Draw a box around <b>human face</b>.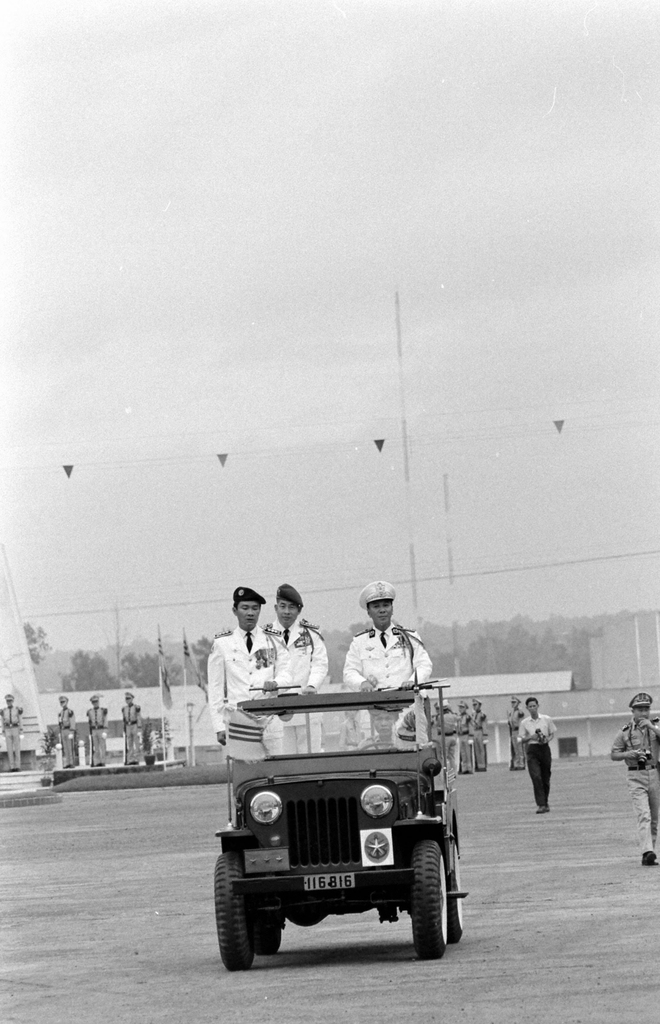
(238, 603, 260, 629).
